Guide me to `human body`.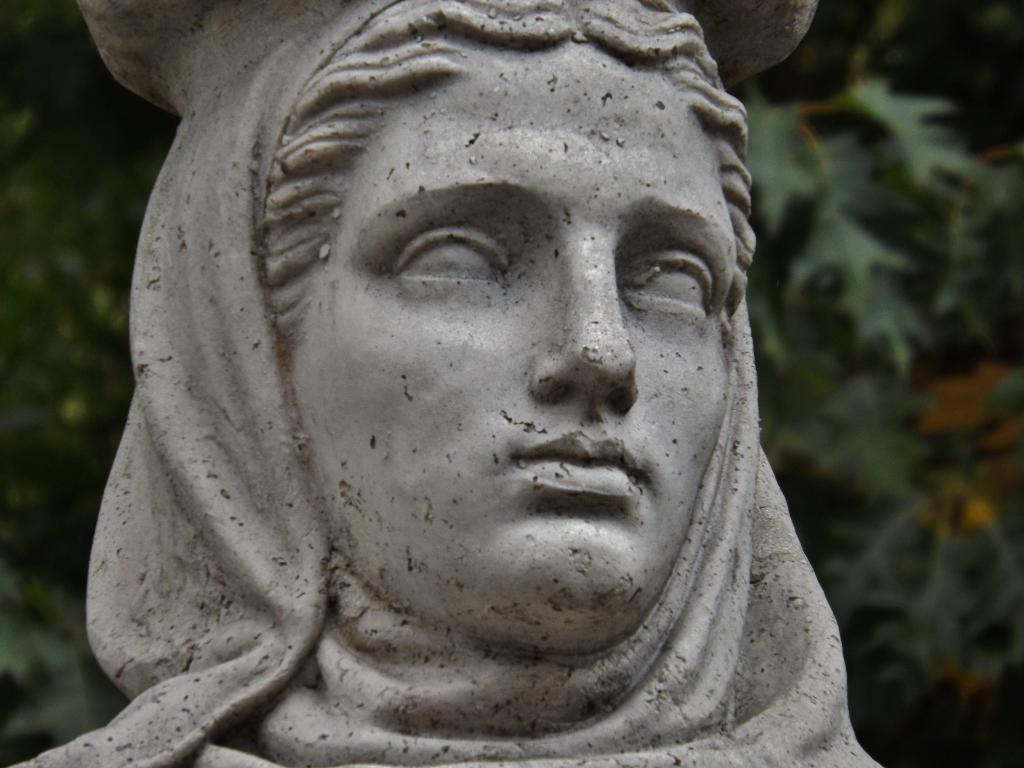
Guidance: 50:42:904:737.
